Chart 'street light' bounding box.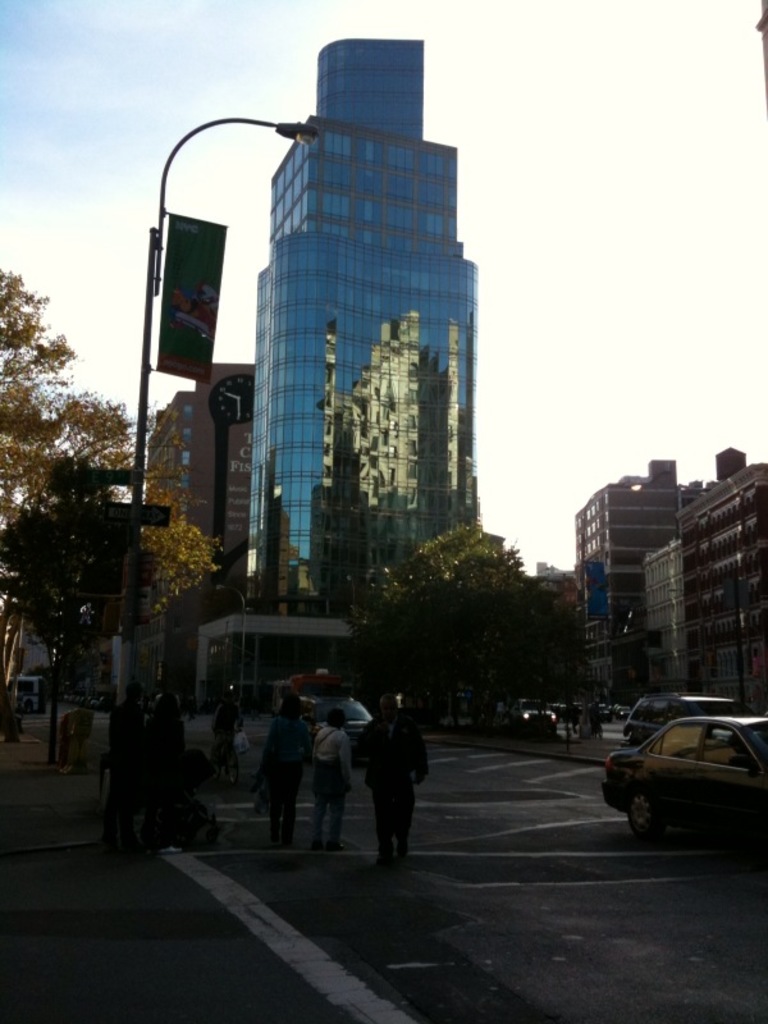
Charted: 115,61,262,659.
